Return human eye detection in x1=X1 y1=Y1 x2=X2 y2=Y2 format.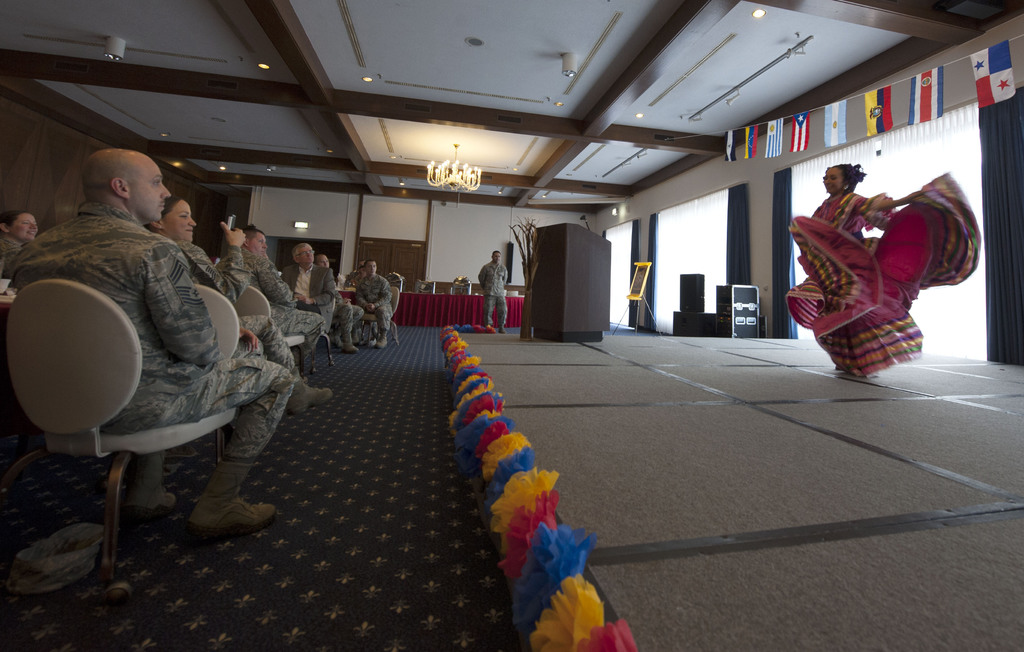
x1=20 y1=221 x2=28 y2=225.
